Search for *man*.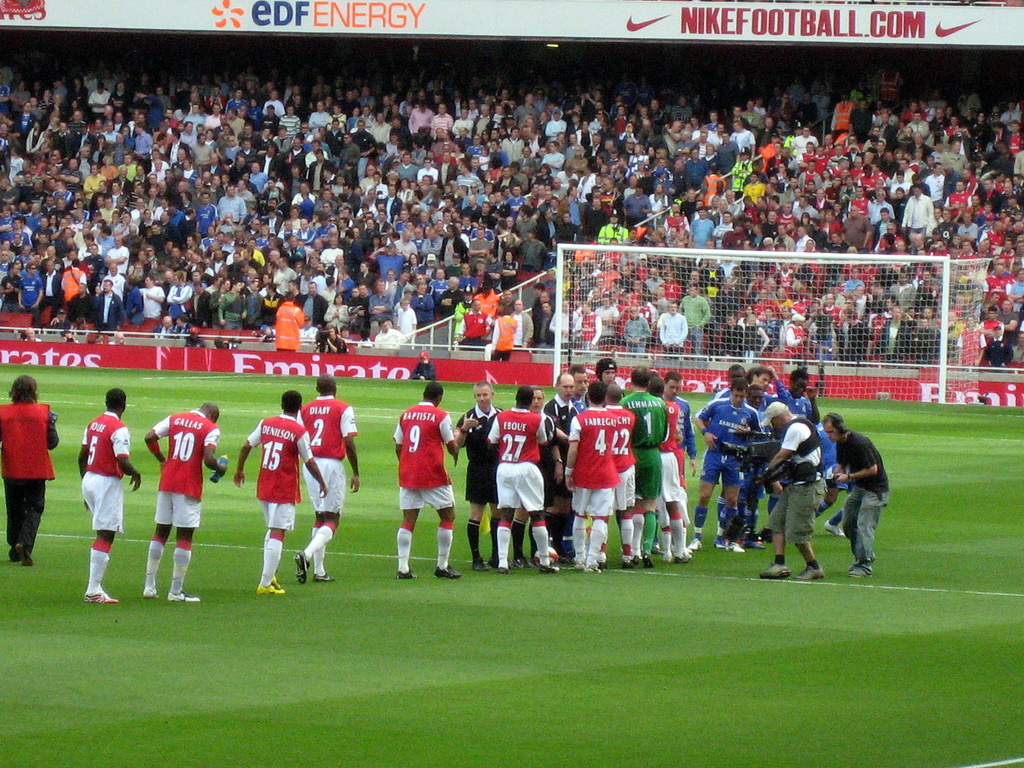
Found at [819, 410, 891, 580].
